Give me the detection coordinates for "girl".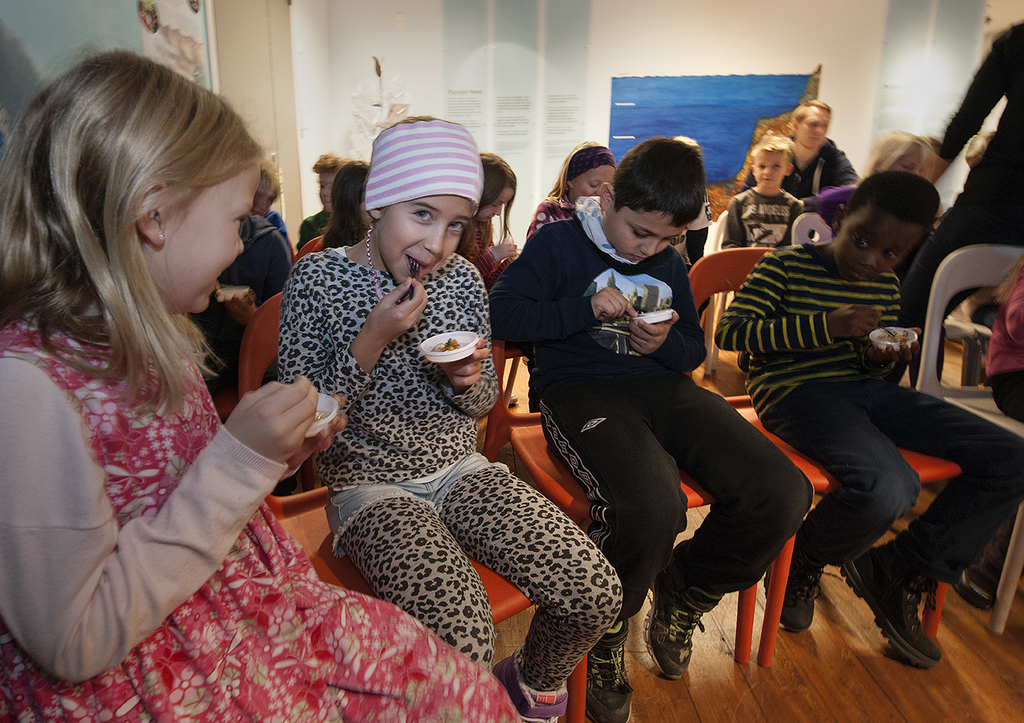
[455, 141, 524, 299].
